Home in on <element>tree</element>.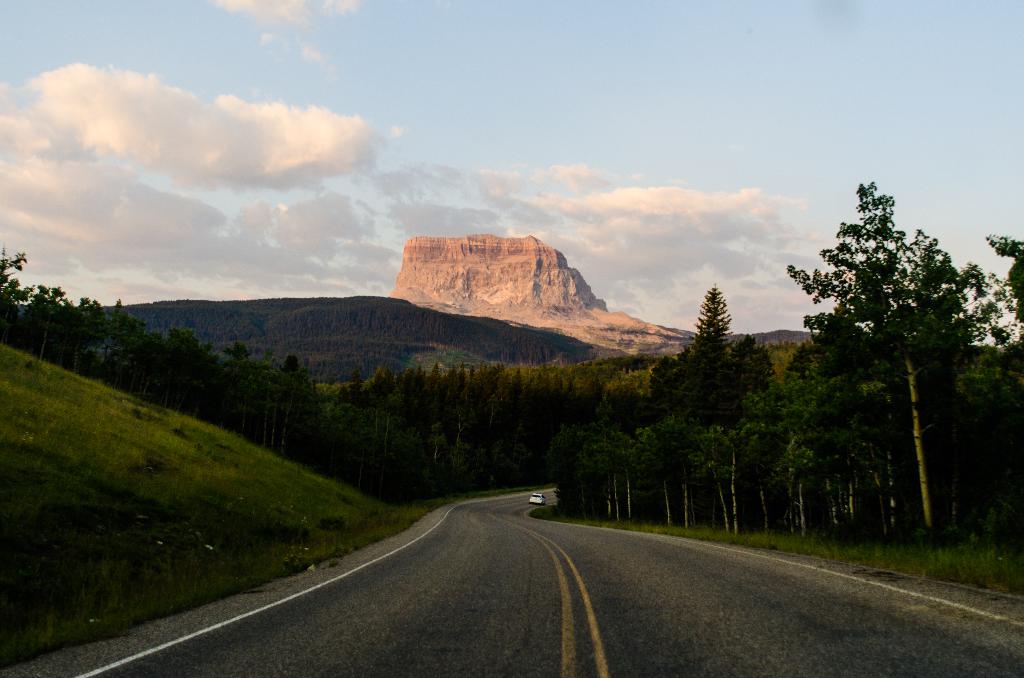
Homed in at 984, 228, 1023, 581.
